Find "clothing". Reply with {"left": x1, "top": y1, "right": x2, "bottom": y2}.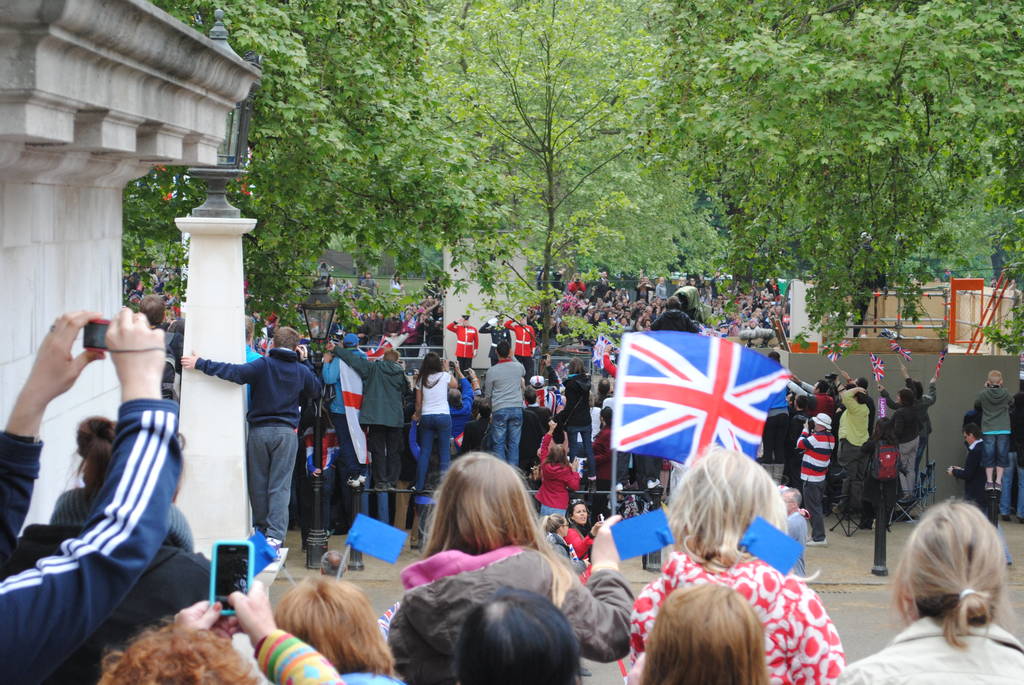
{"left": 542, "top": 530, "right": 589, "bottom": 583}.
